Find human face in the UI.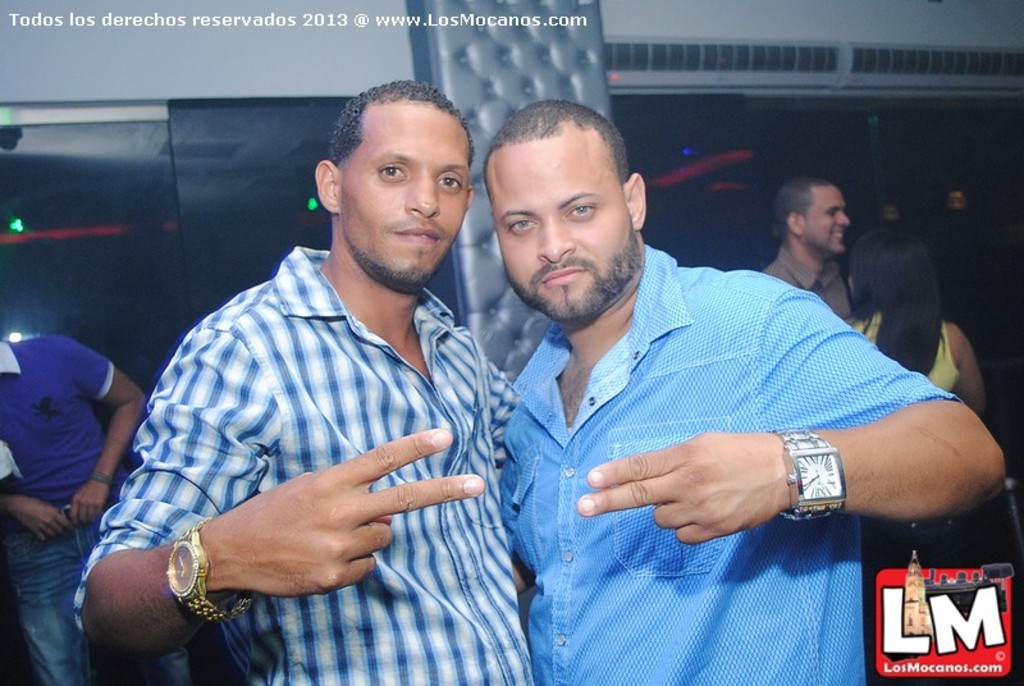
UI element at rect(485, 140, 635, 323).
